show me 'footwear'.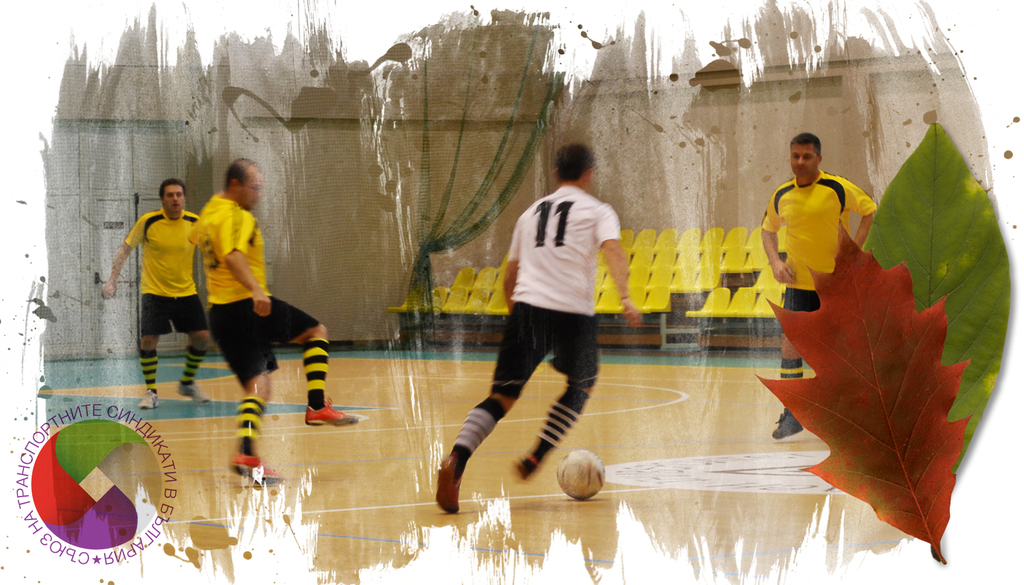
'footwear' is here: select_region(511, 451, 533, 481).
